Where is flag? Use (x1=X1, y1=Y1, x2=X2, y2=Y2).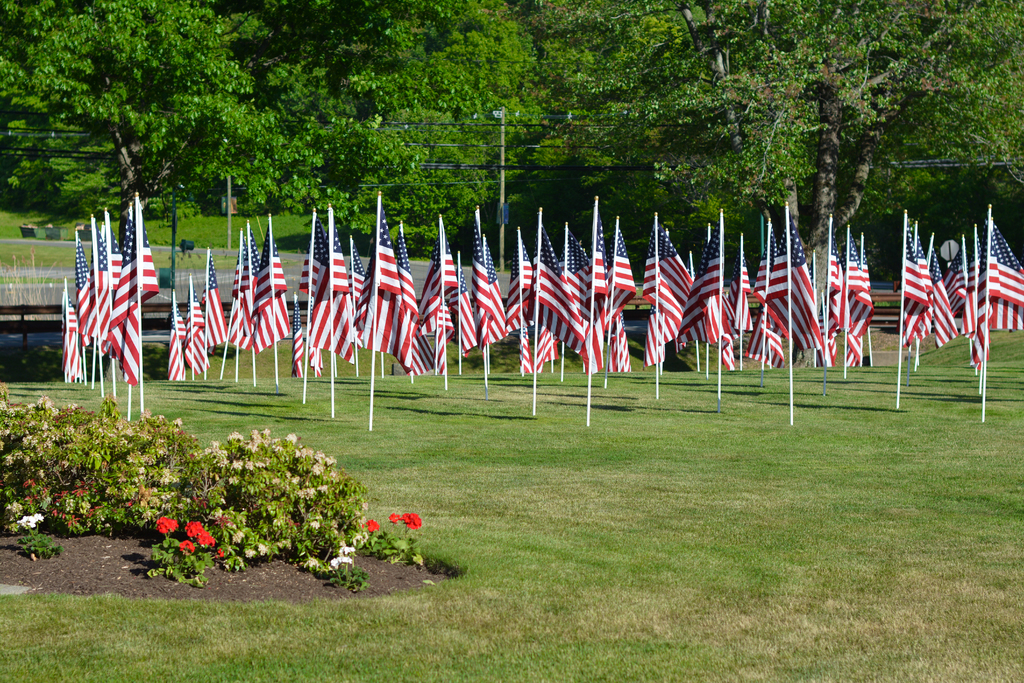
(x1=641, y1=318, x2=667, y2=370).
